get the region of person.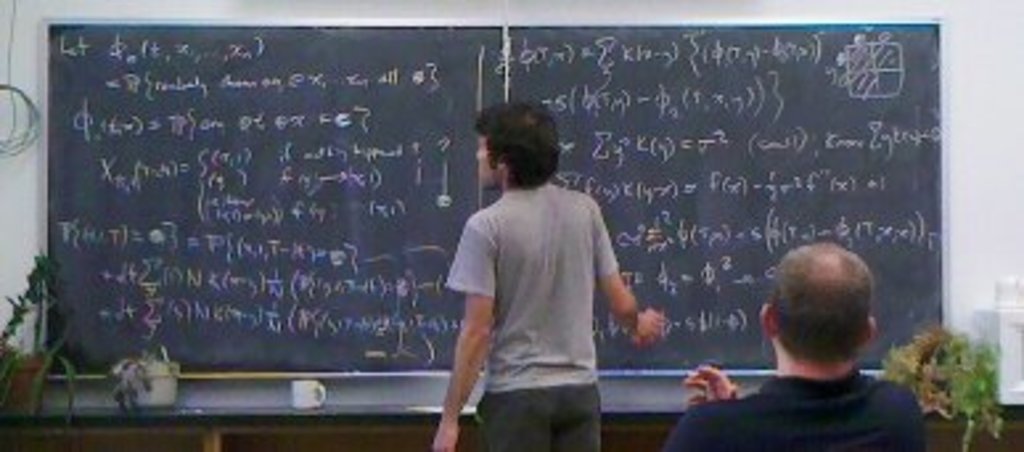
423,93,646,423.
